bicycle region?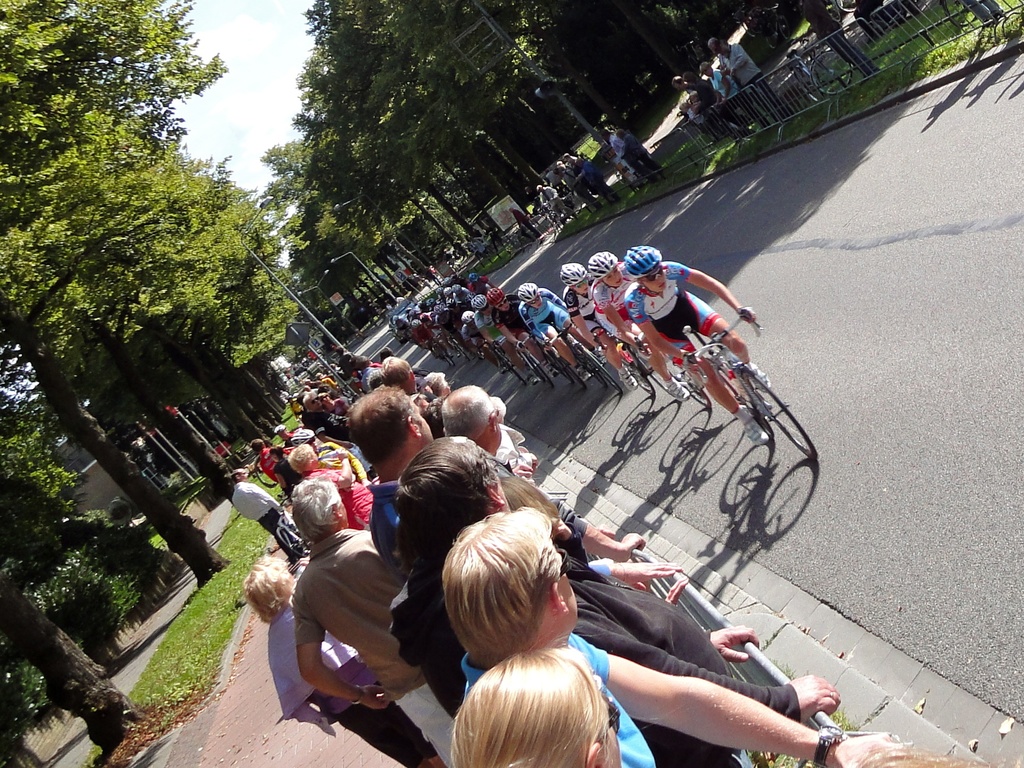
x1=683, y1=306, x2=816, y2=466
